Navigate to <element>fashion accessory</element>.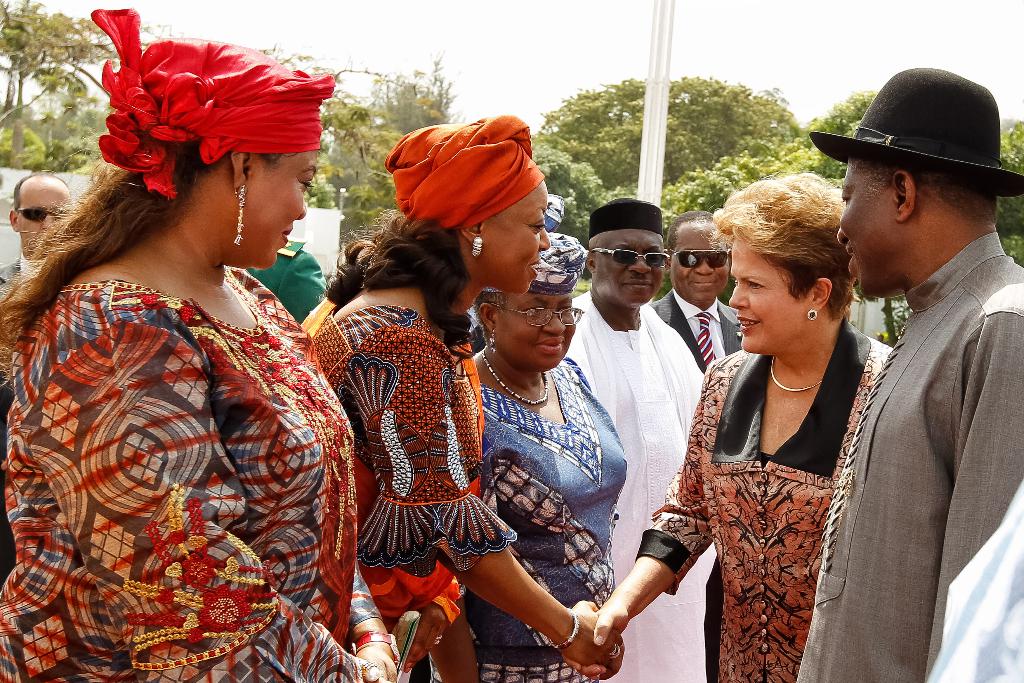
Navigation target: 232 182 247 249.
